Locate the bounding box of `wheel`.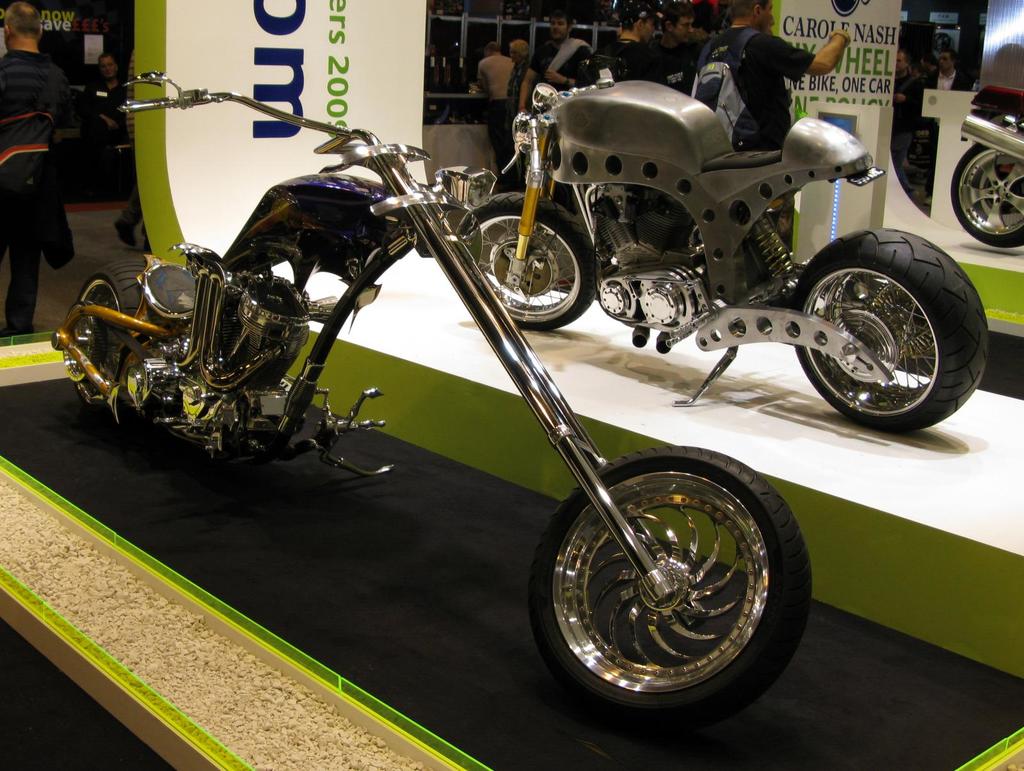
Bounding box: locate(945, 142, 1023, 247).
